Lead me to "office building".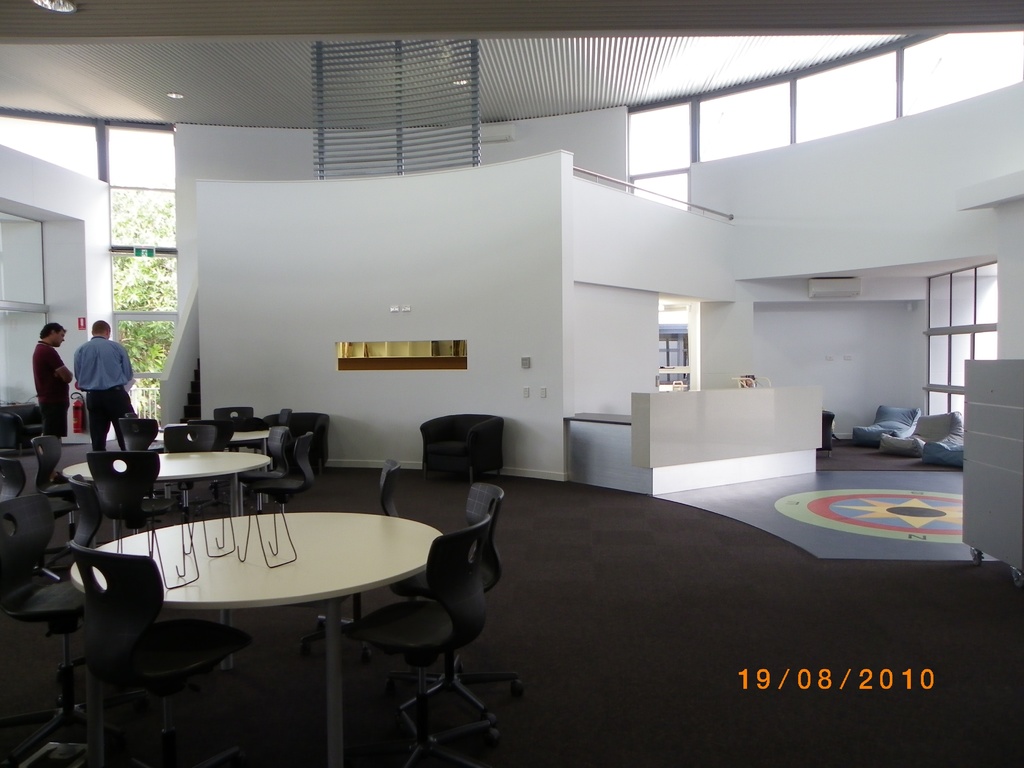
Lead to box(0, 0, 1023, 767).
